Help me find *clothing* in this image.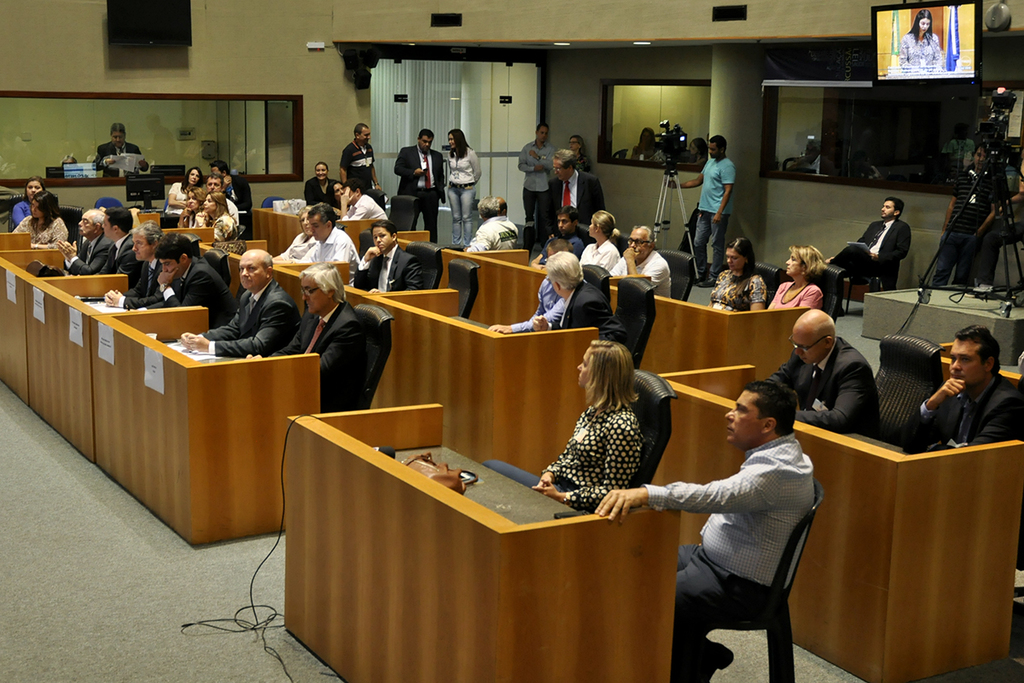
Found it: [561, 272, 612, 329].
